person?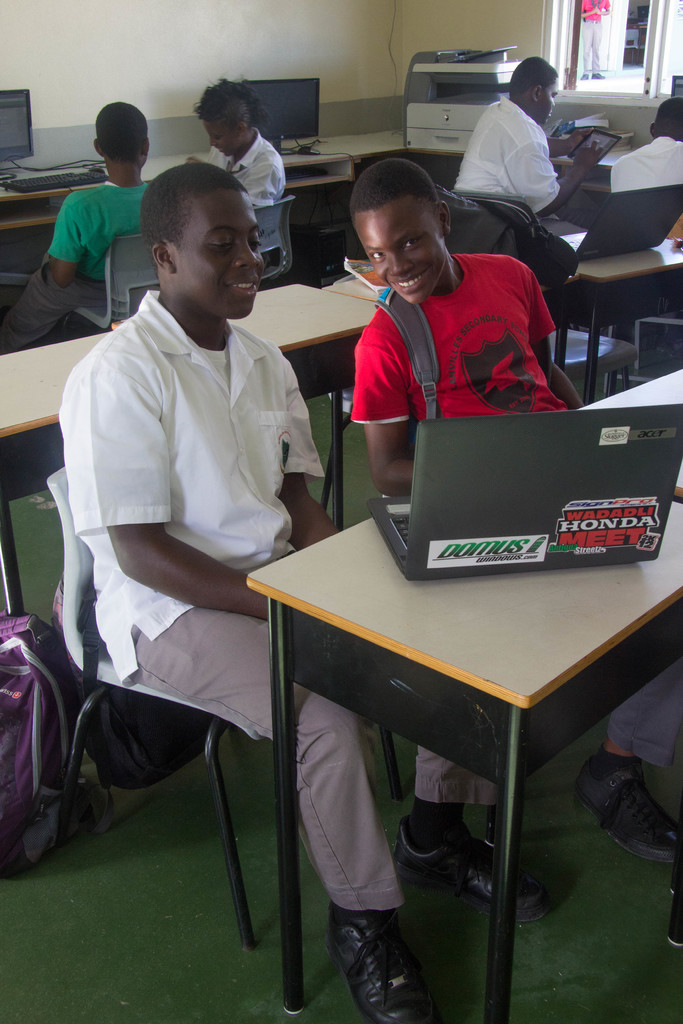
(461, 48, 573, 239)
